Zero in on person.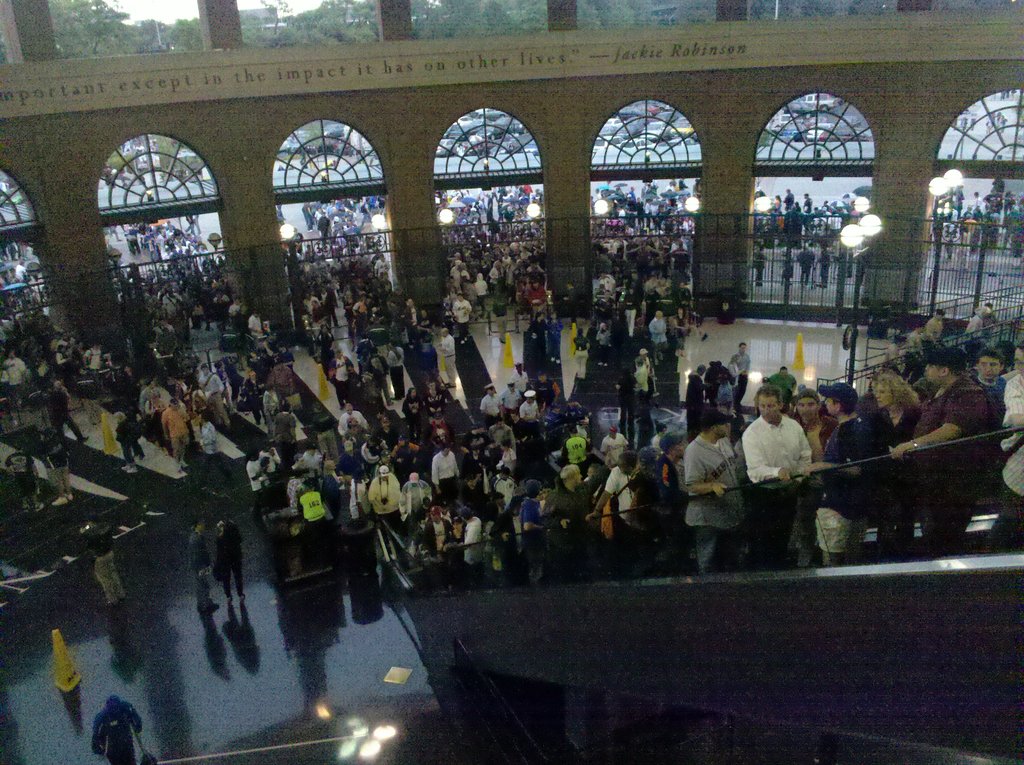
Zeroed in: region(687, 409, 742, 577).
